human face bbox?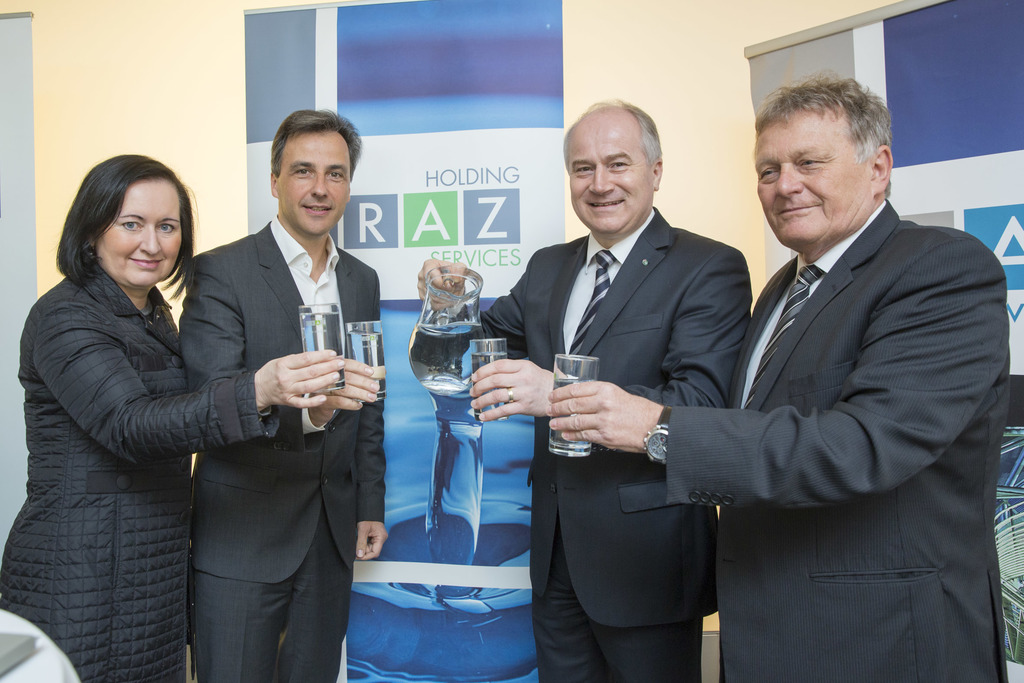
(left=570, top=112, right=655, bottom=236)
